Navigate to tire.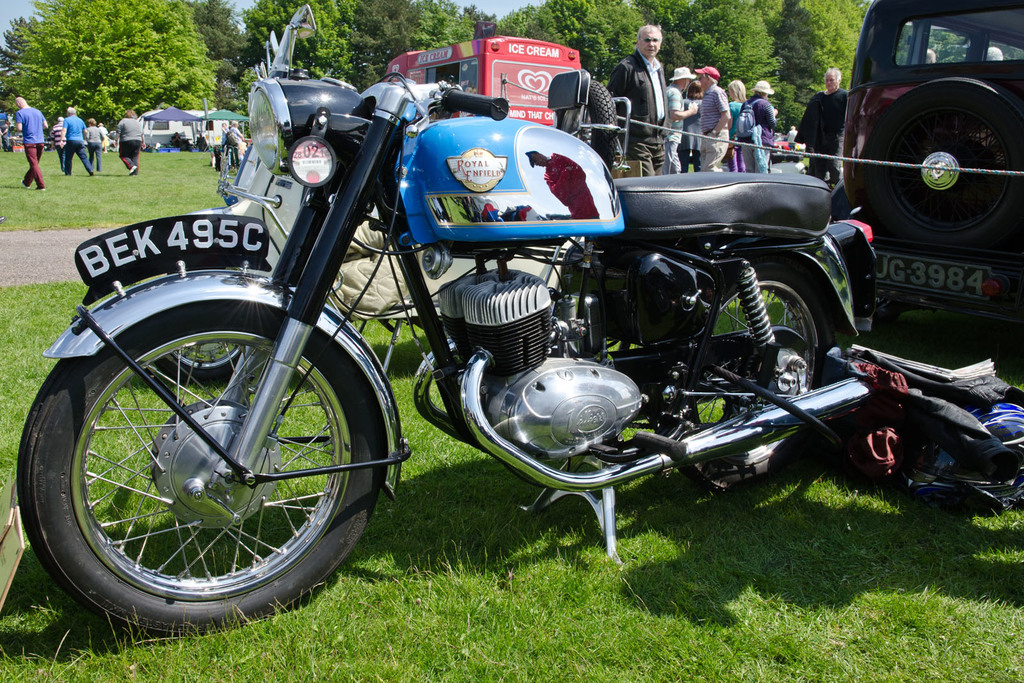
Navigation target: x1=48, y1=280, x2=366, y2=636.
